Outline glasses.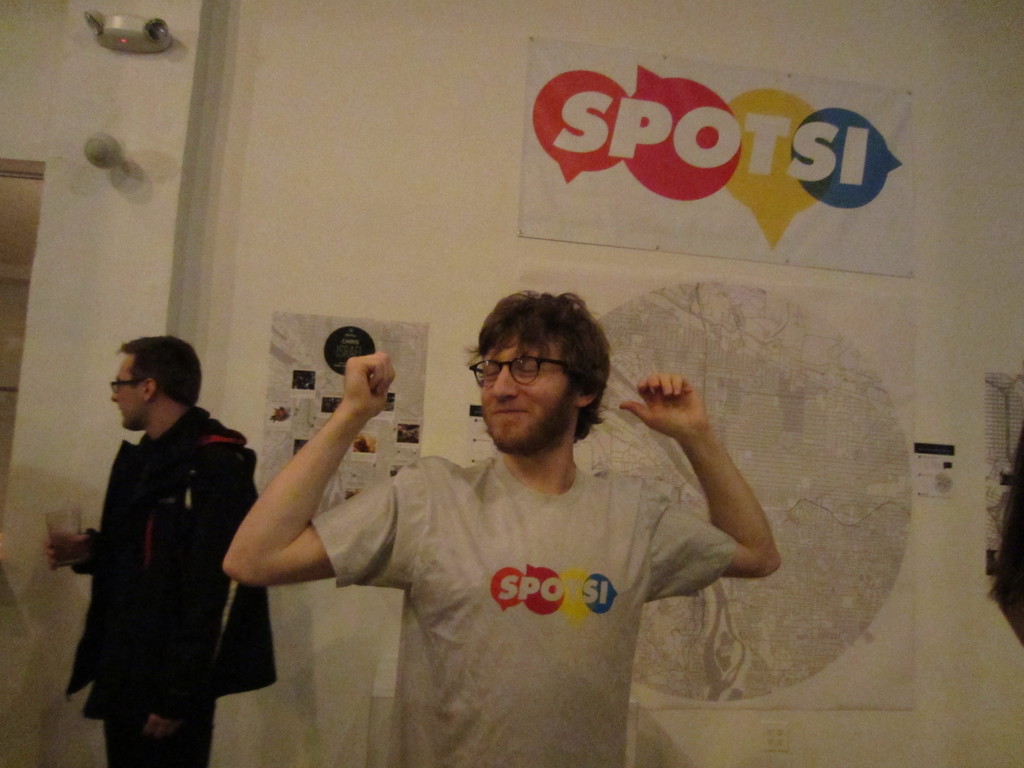
Outline: 468,359,563,388.
